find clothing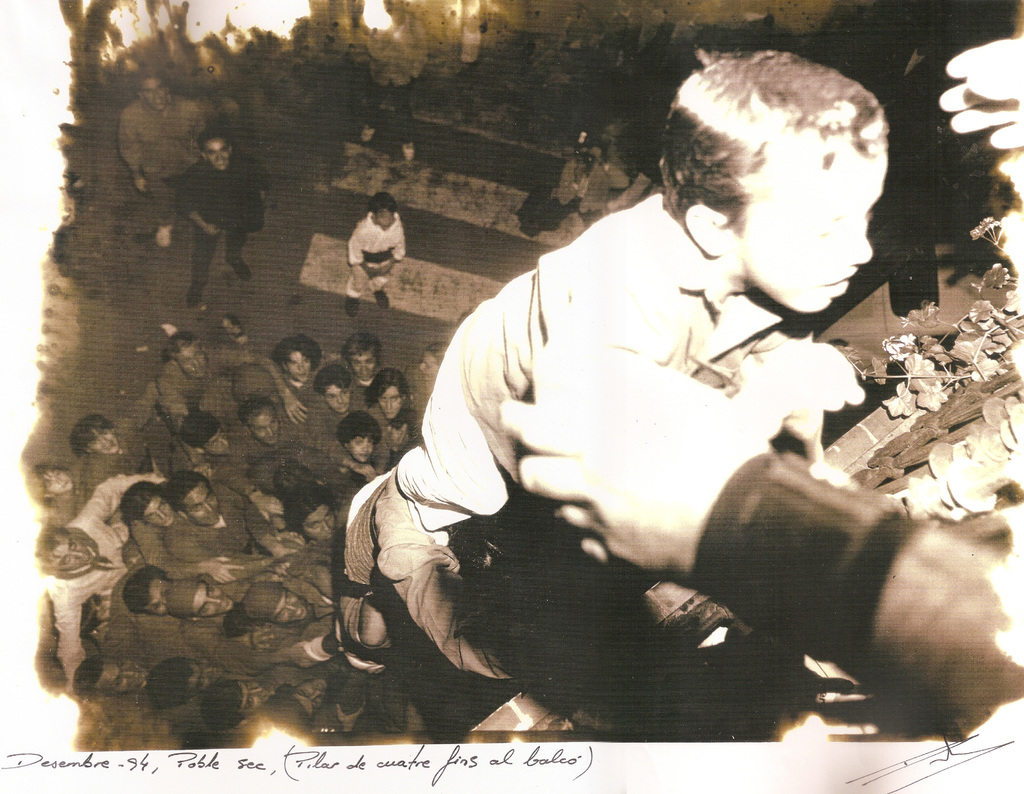
120,98,207,223
